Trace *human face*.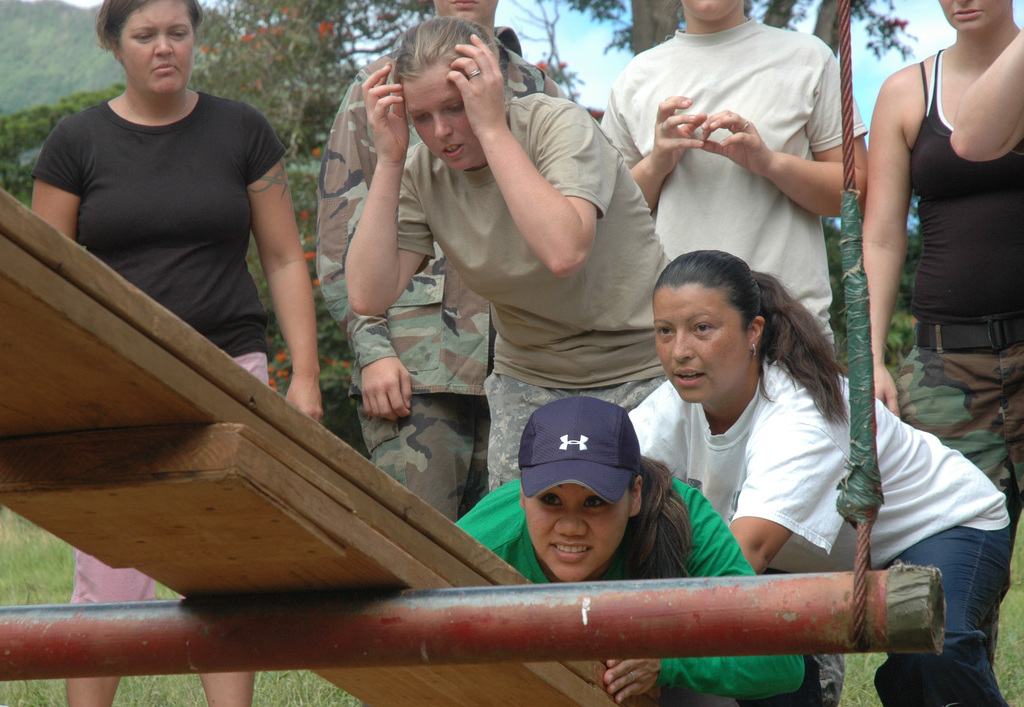
Traced to BBox(403, 68, 476, 171).
